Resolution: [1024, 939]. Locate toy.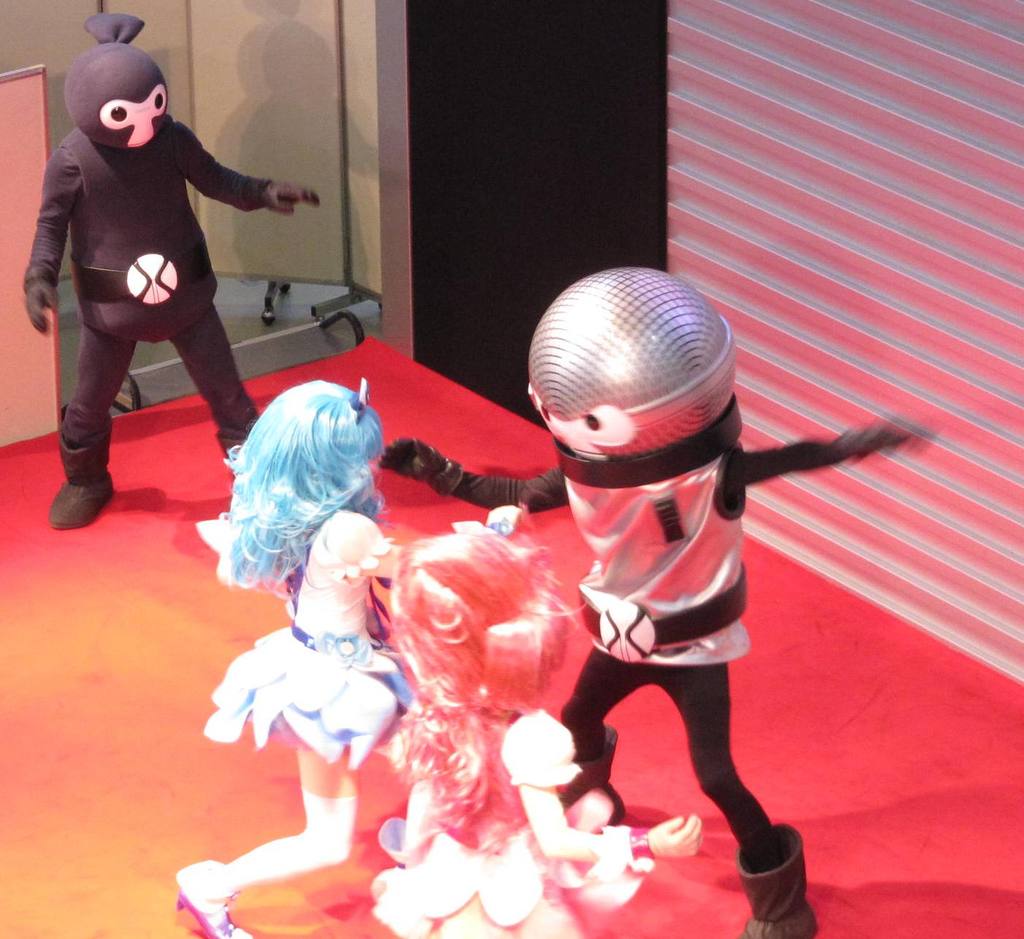
box(20, 11, 326, 533).
